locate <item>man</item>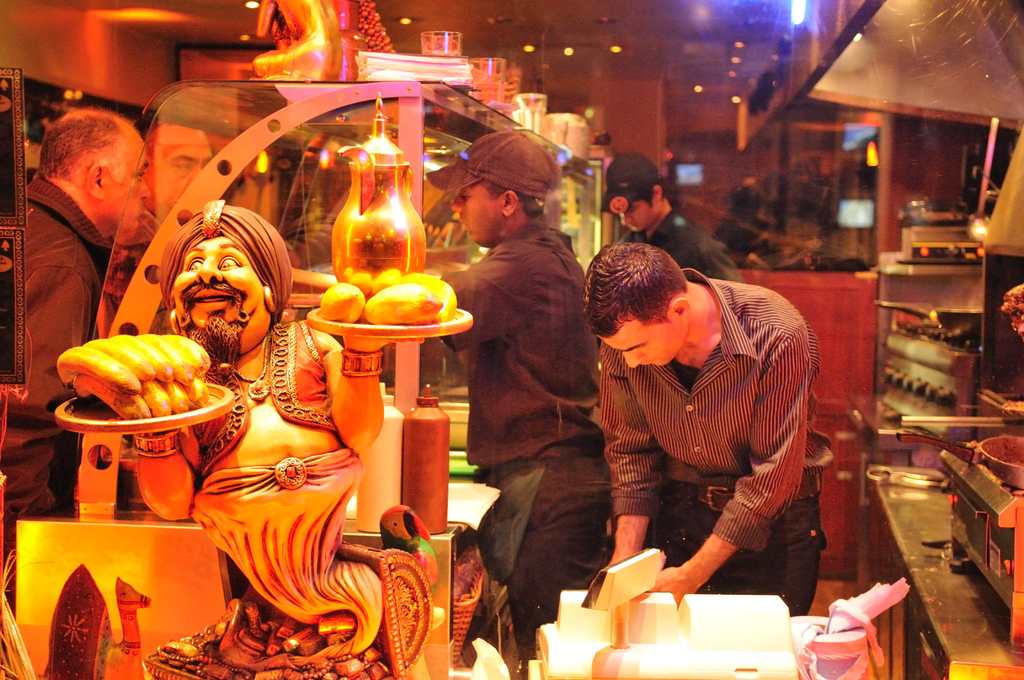
(left=593, top=150, right=747, bottom=291)
